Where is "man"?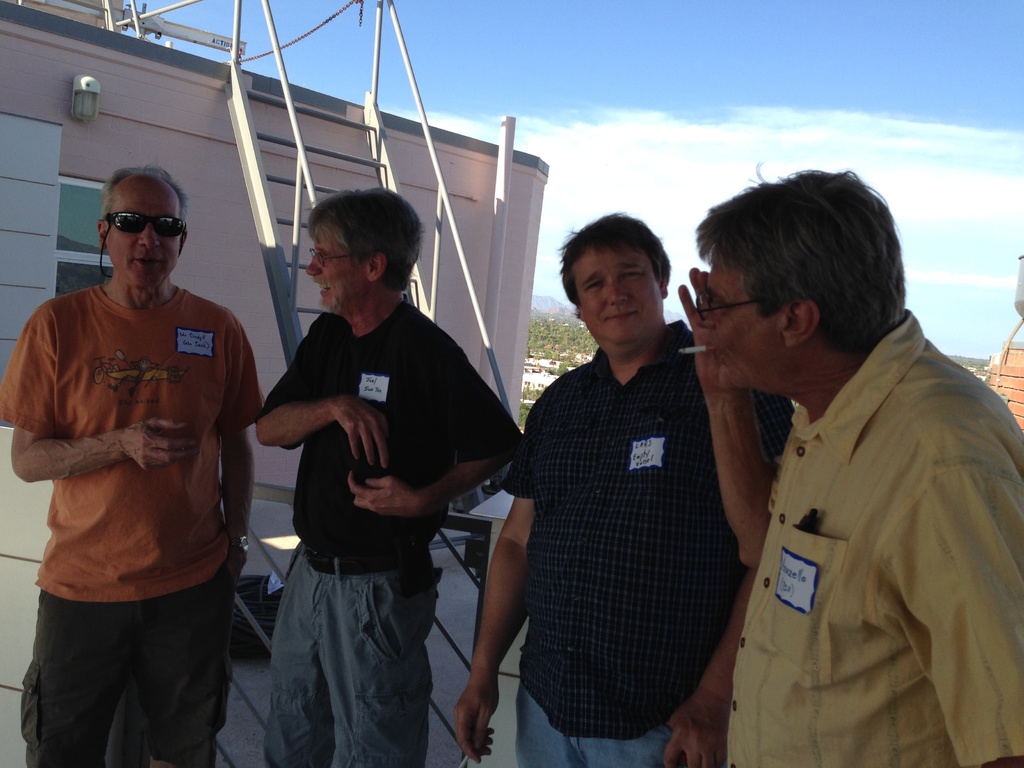
detection(0, 166, 266, 767).
